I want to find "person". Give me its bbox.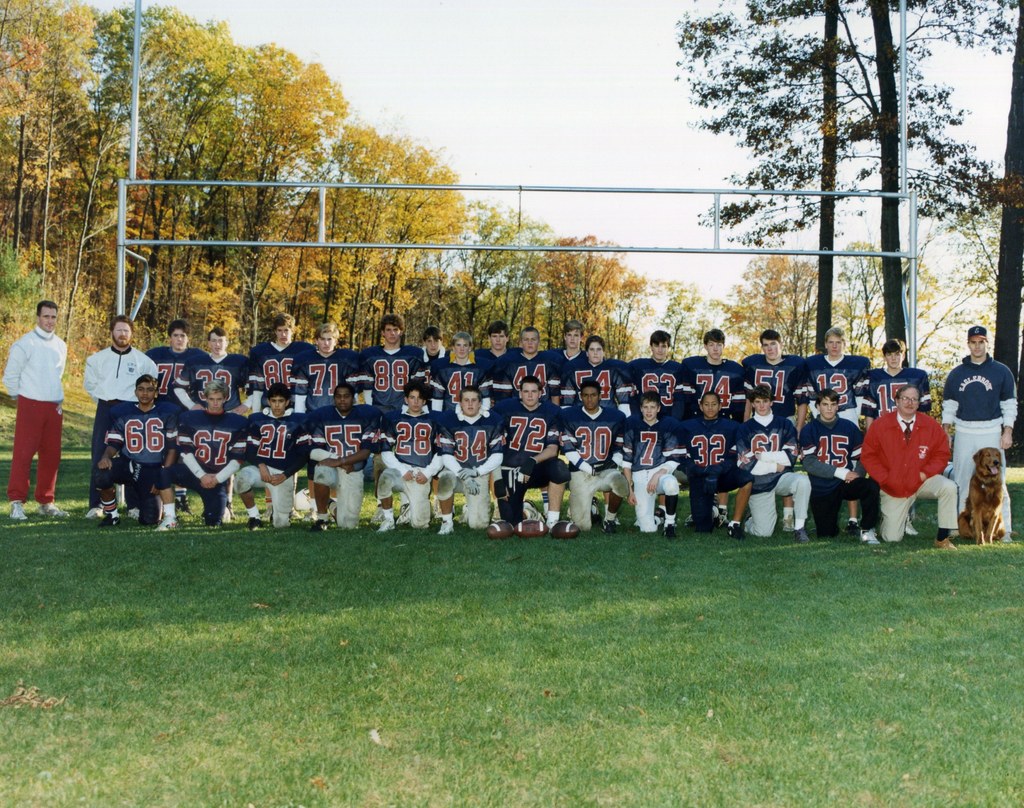
detection(157, 364, 259, 515).
